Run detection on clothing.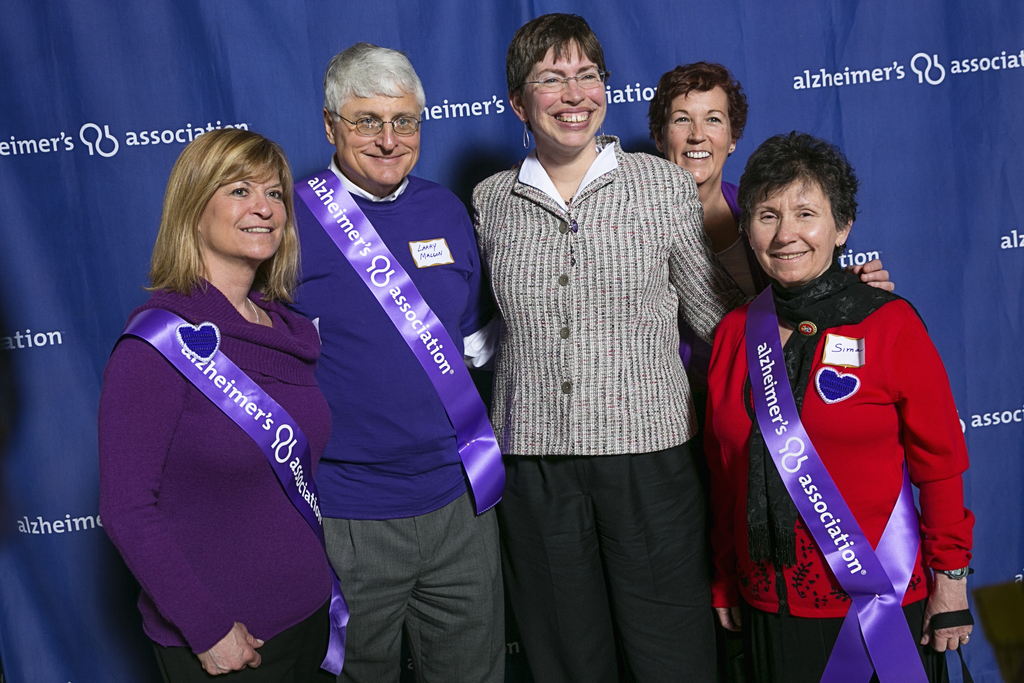
Result: select_region(465, 135, 737, 682).
